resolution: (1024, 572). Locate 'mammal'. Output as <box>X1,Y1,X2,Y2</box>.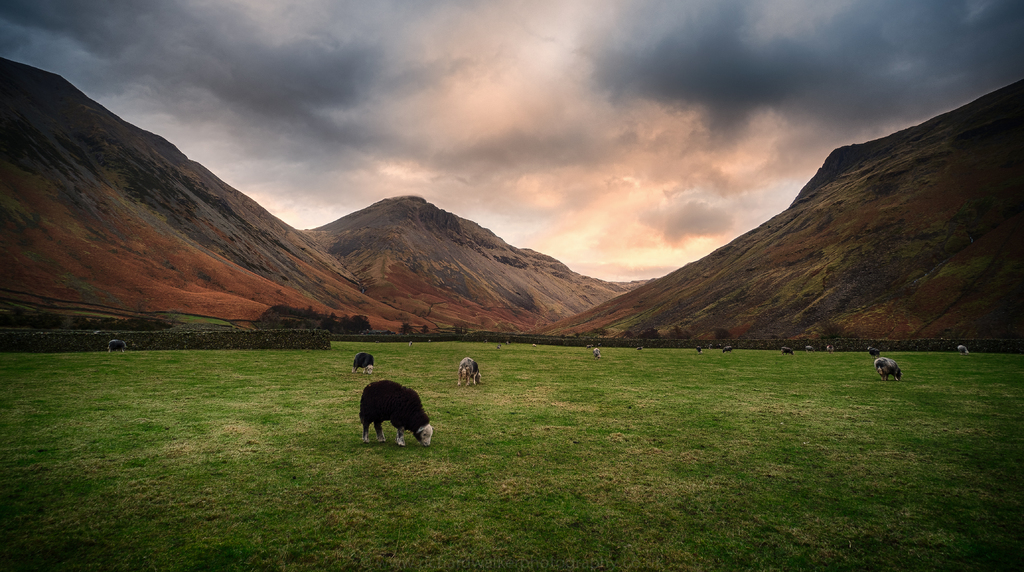
<box>586,343,590,348</box>.
